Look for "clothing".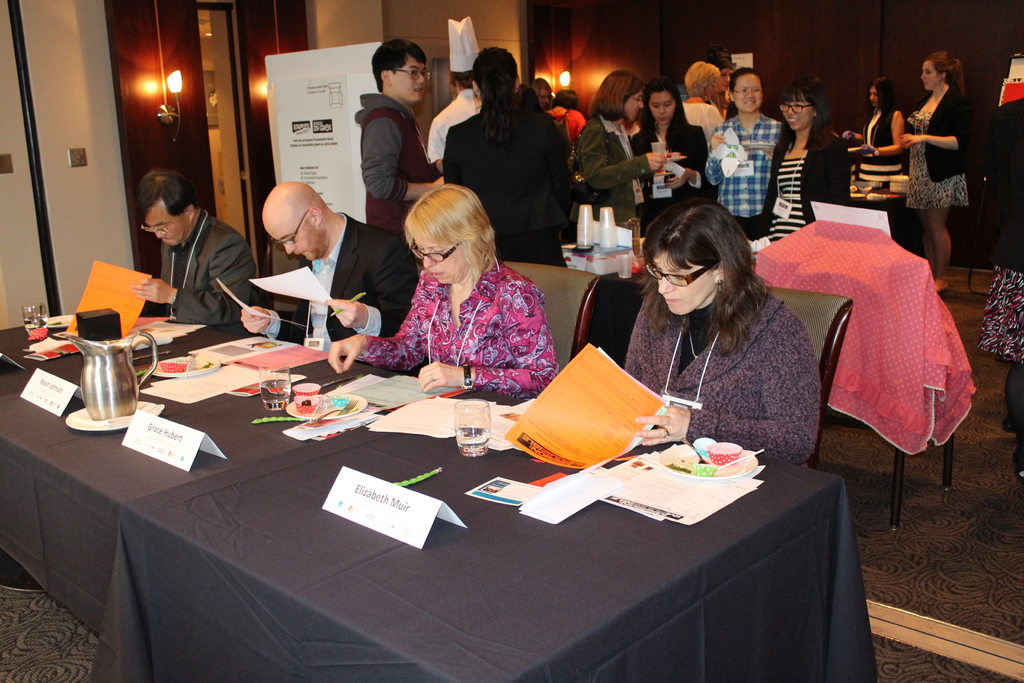
Found: Rect(632, 114, 701, 219).
